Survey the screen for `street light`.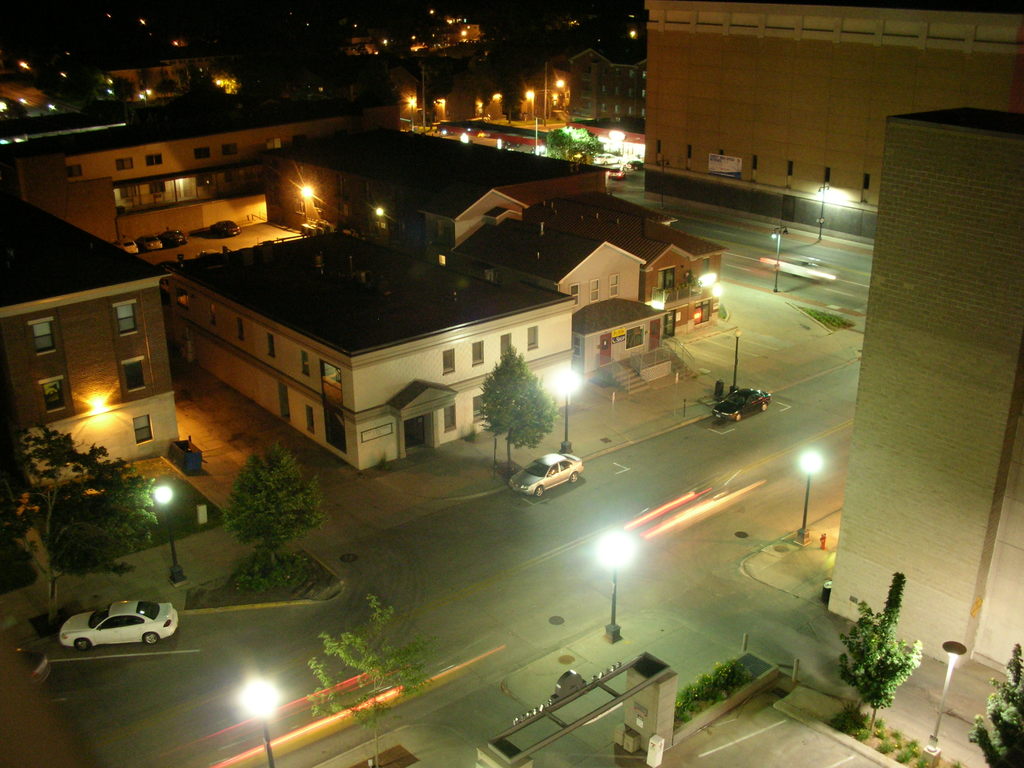
Survey found: detection(595, 525, 639, 647).
